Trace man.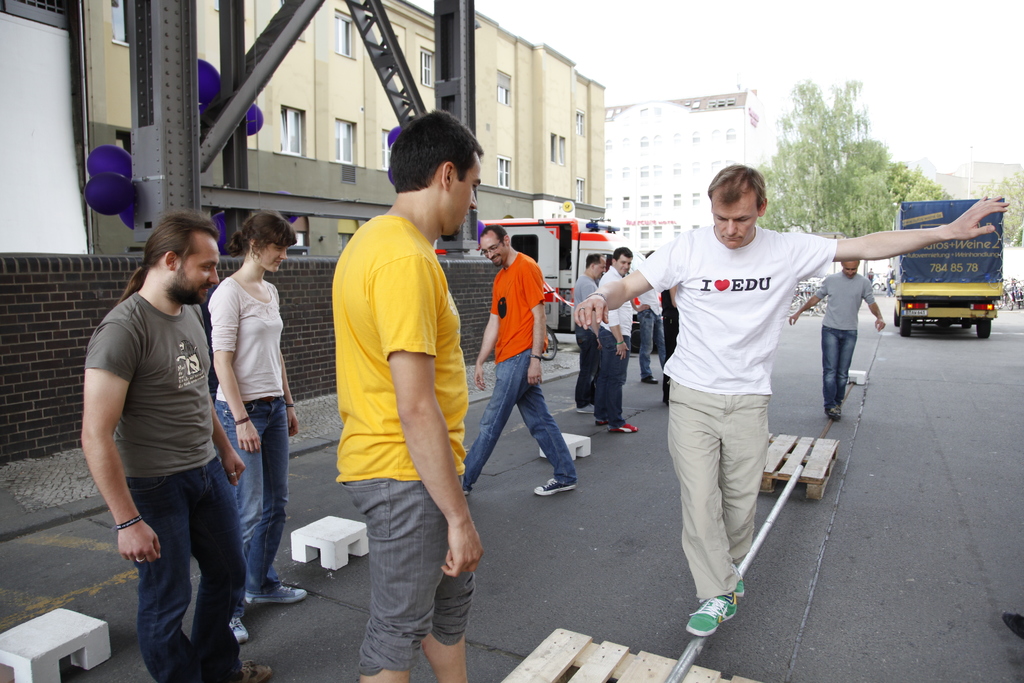
Traced to locate(575, 249, 598, 413).
